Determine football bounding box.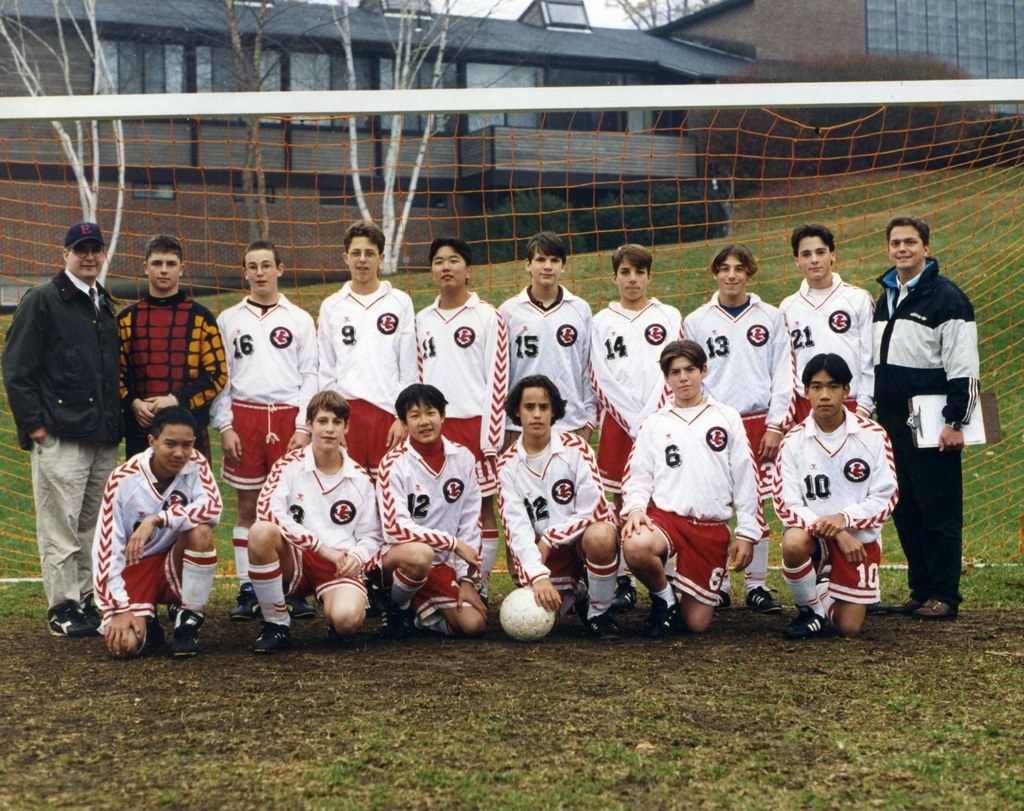
Determined: region(500, 584, 557, 646).
